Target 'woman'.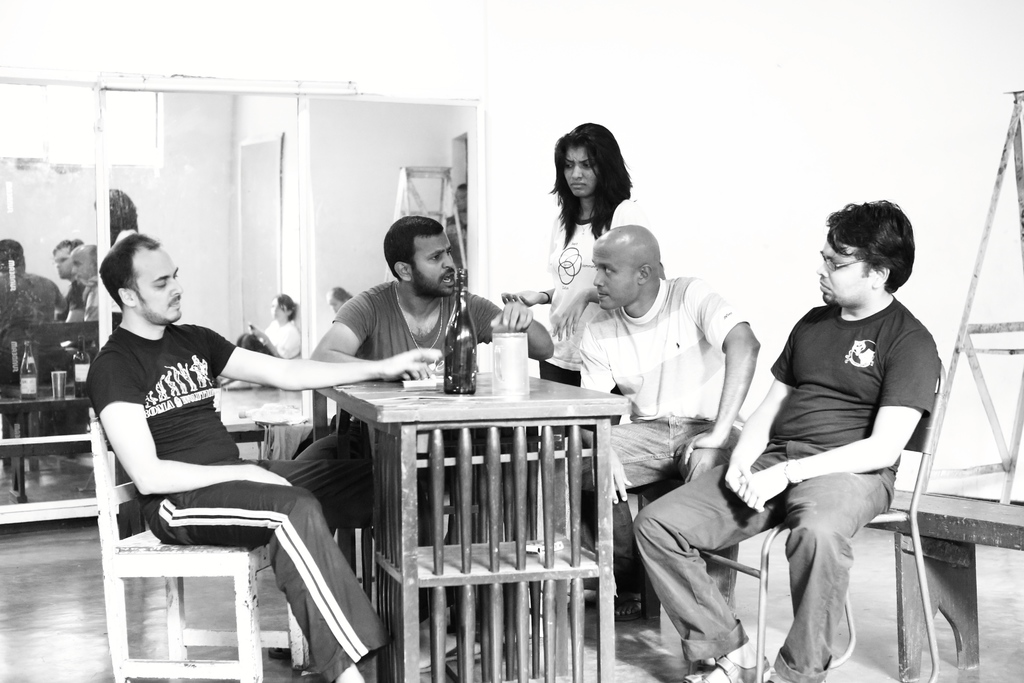
Target region: (left=224, top=291, right=299, bottom=391).
